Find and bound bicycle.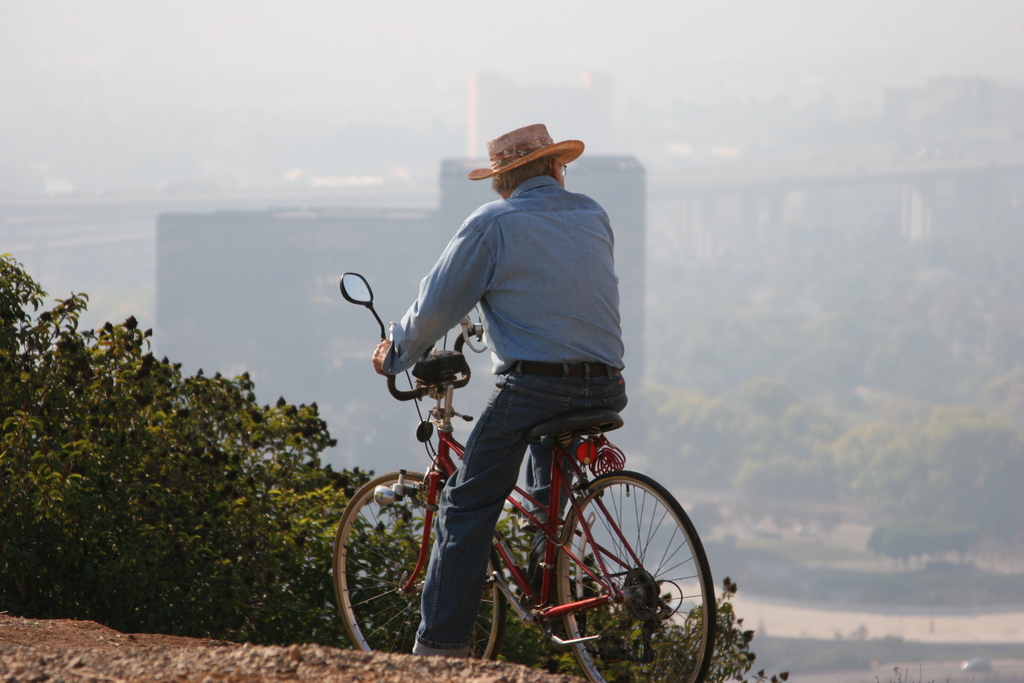
Bound: box=[332, 251, 714, 682].
